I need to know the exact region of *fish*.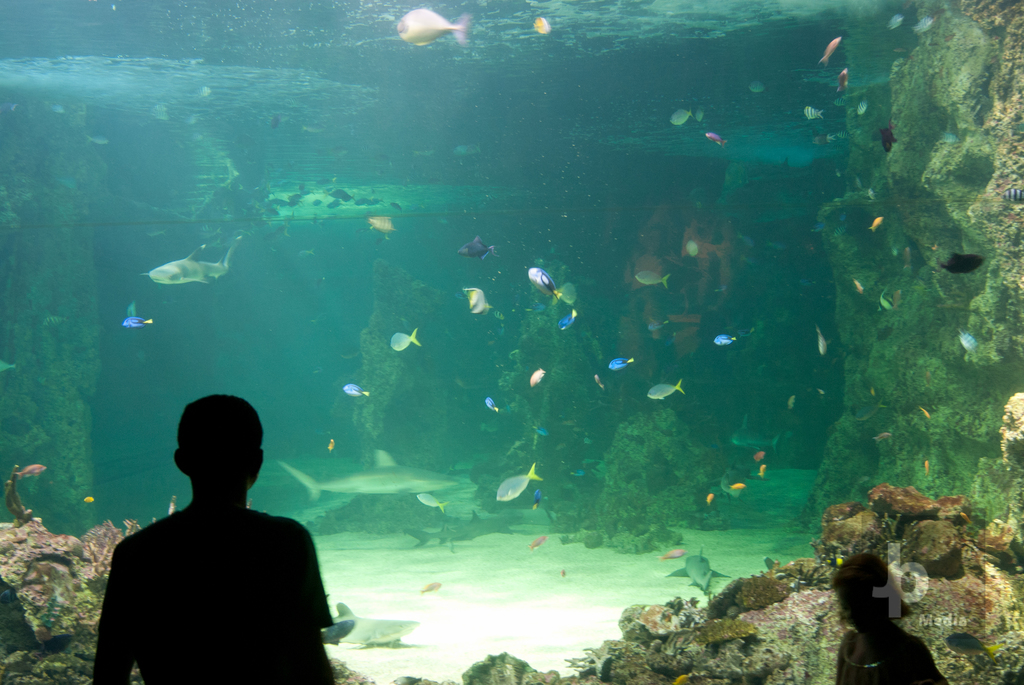
Region: x1=561, y1=280, x2=575, y2=305.
